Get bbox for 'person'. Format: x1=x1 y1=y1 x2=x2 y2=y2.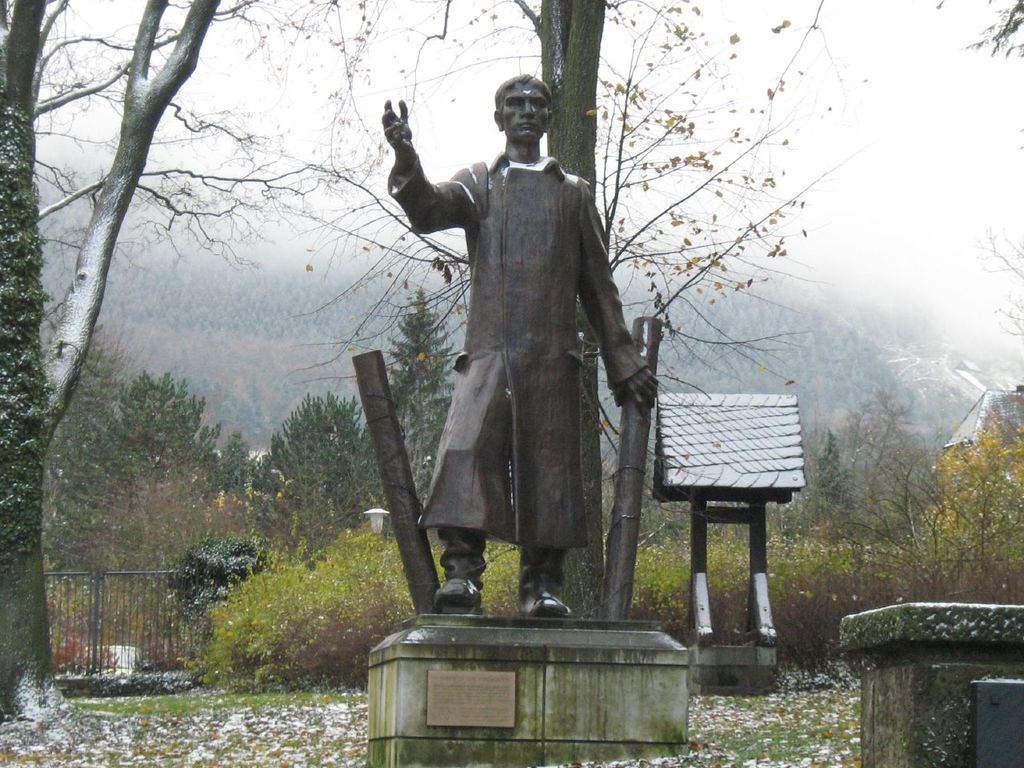
x1=378 y1=72 x2=658 y2=618.
